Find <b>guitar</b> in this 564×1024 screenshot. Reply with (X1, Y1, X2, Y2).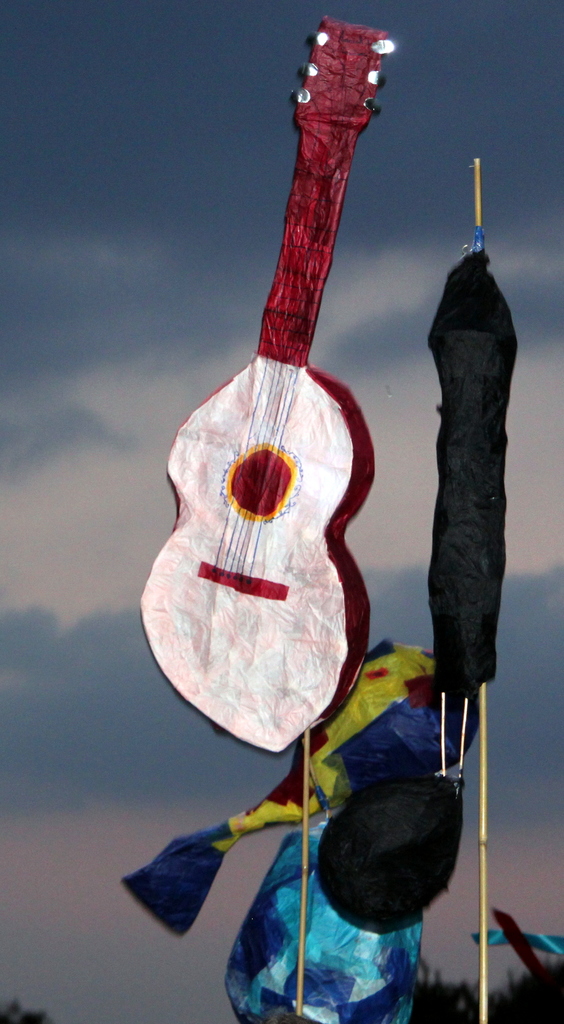
(137, 4, 379, 762).
